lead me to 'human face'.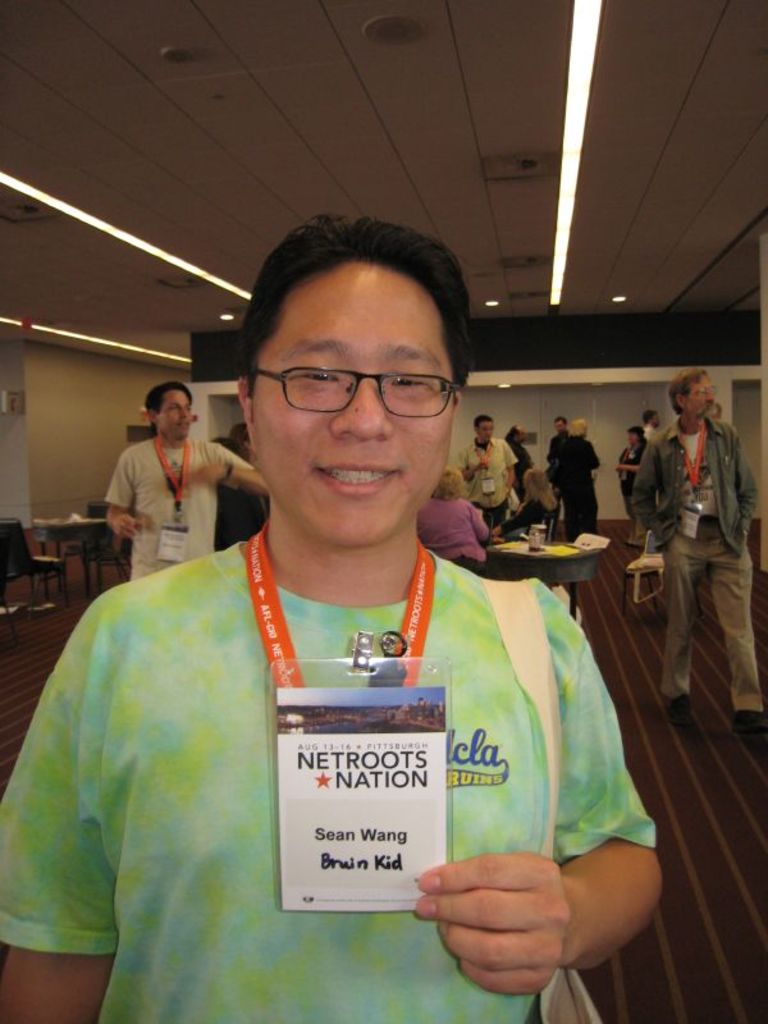
Lead to left=475, top=424, right=497, bottom=438.
